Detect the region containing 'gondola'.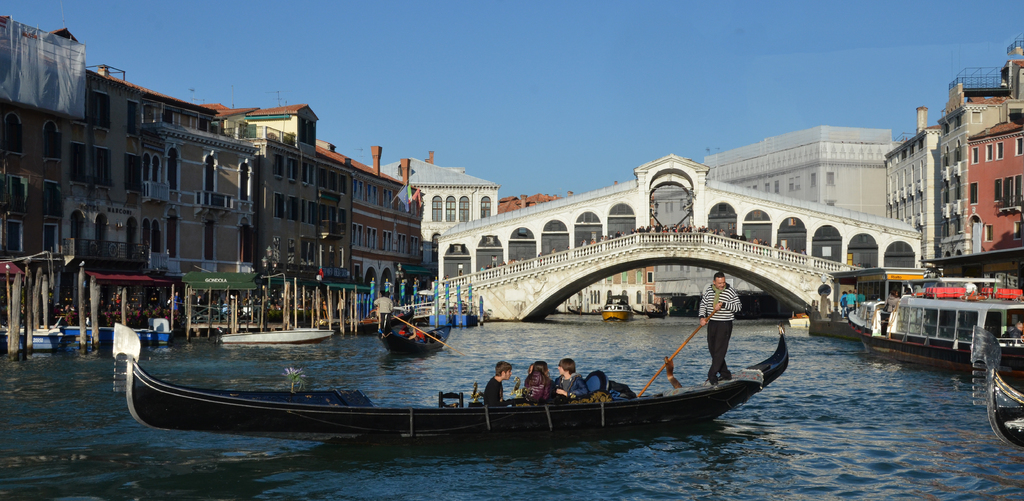
<region>127, 305, 788, 444</region>.
